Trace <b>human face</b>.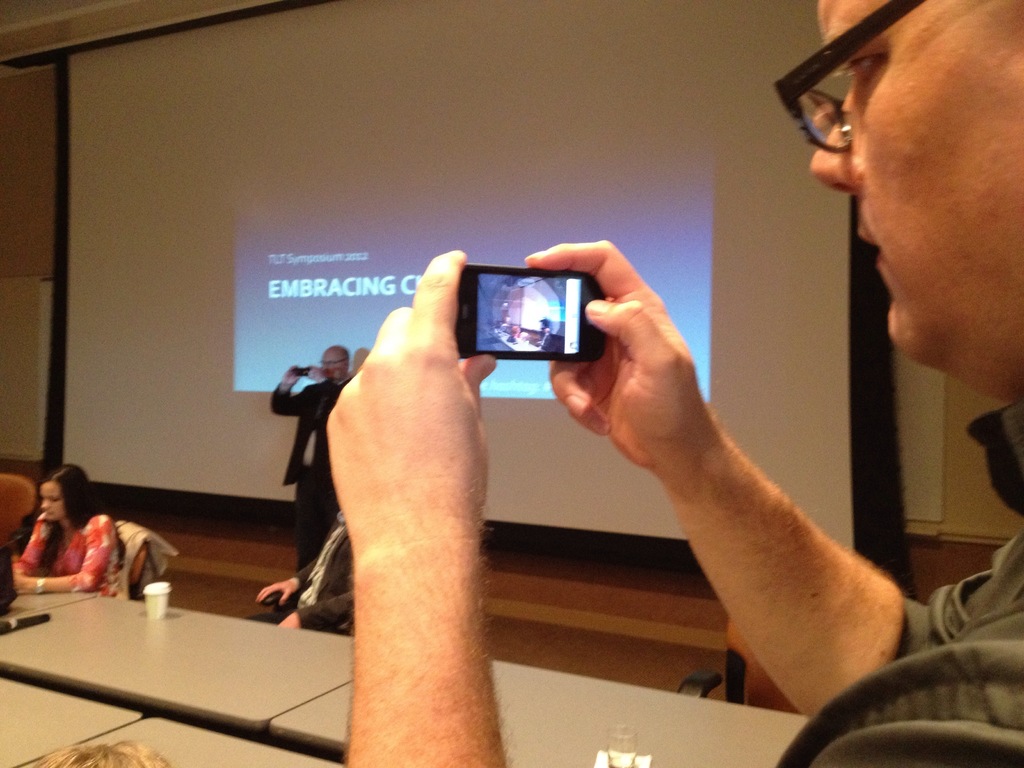
Traced to x1=317 y1=352 x2=349 y2=387.
